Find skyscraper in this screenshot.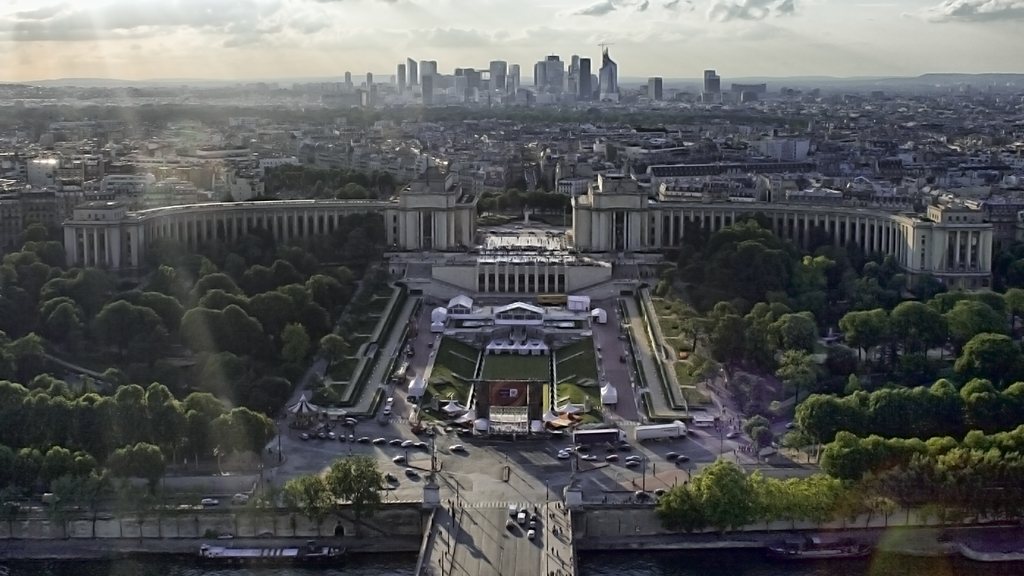
The bounding box for skyscraper is rect(646, 71, 666, 109).
